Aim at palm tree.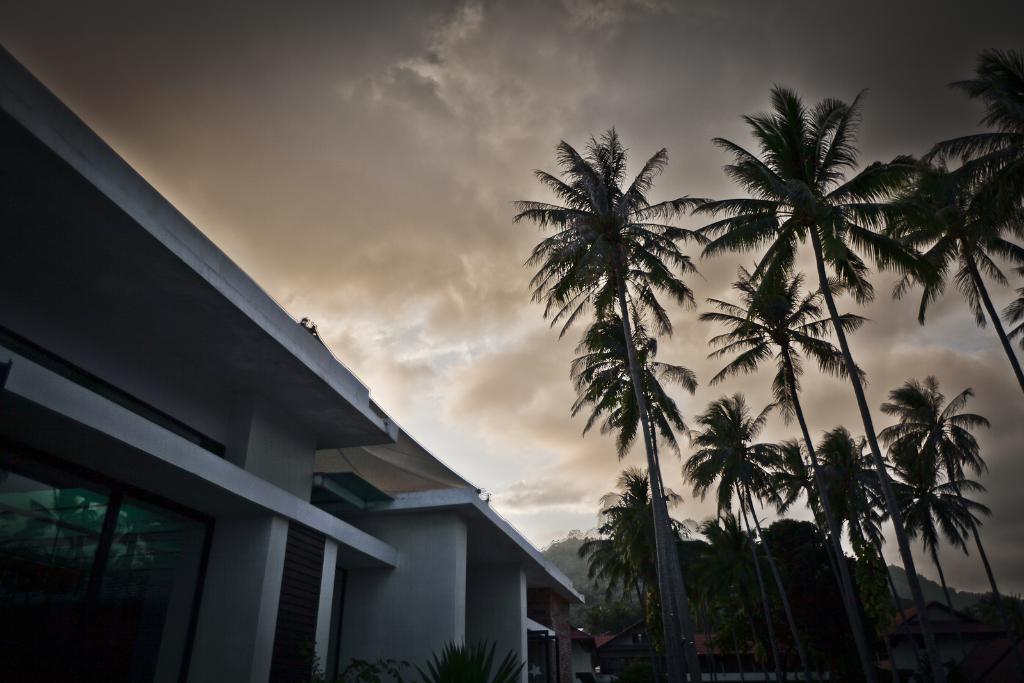
Aimed at 925,386,1011,581.
